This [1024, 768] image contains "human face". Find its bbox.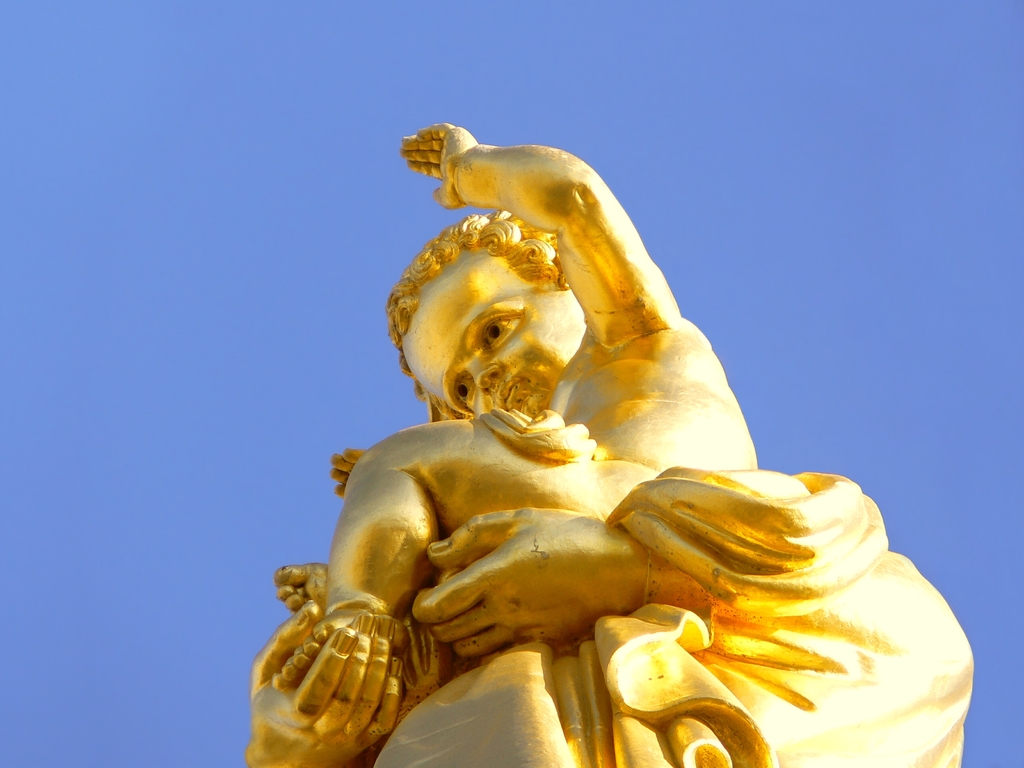
pyautogui.locateOnScreen(401, 249, 585, 421).
